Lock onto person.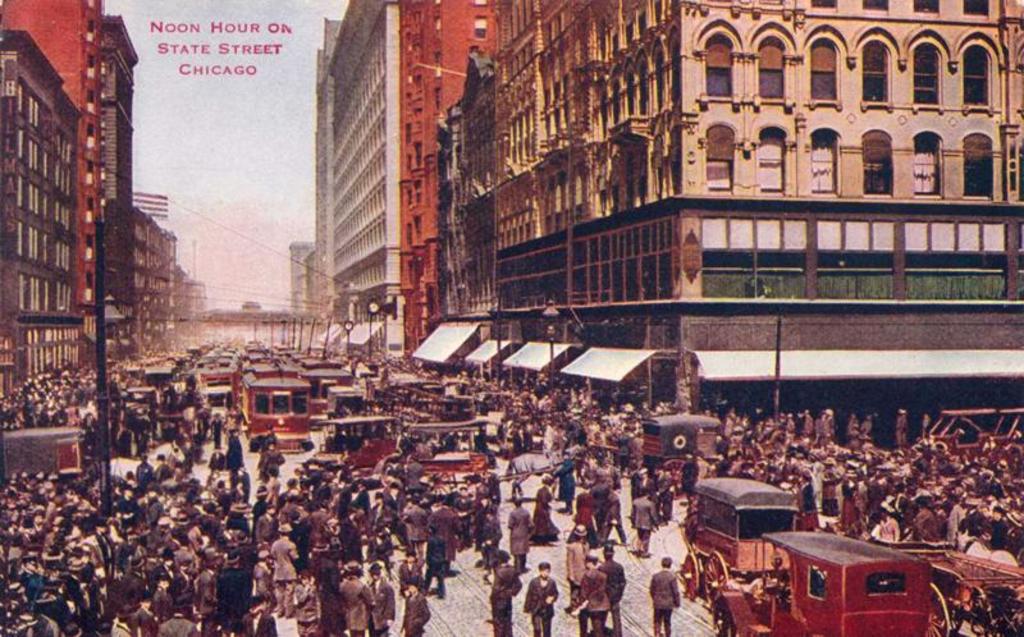
Locked: detection(401, 577, 424, 634).
